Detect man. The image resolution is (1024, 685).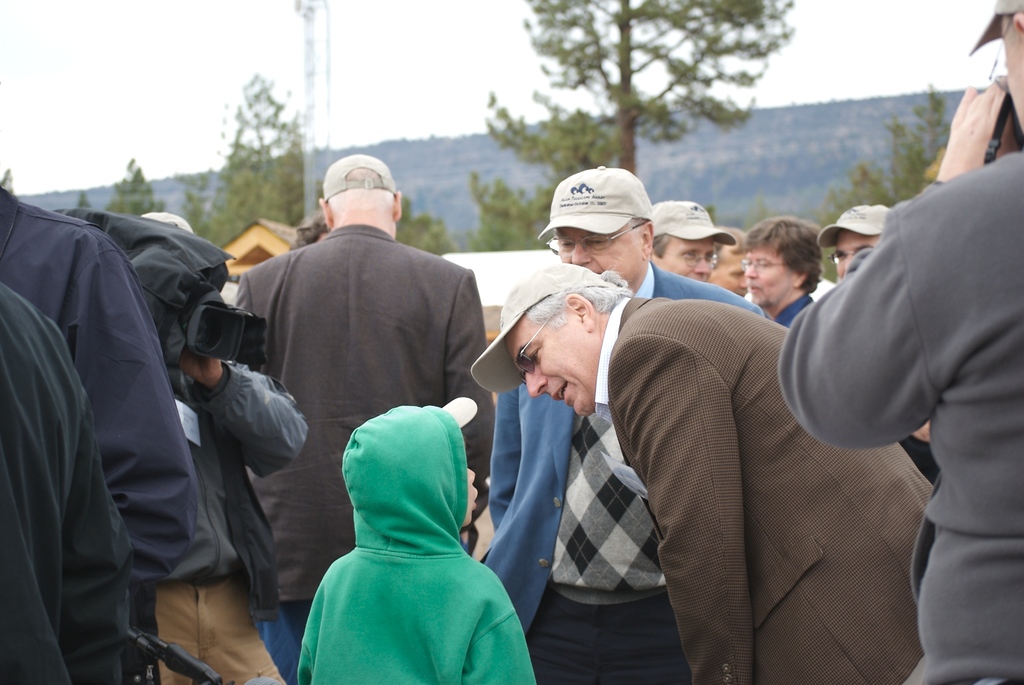
[x1=775, y1=0, x2=1023, y2=684].
